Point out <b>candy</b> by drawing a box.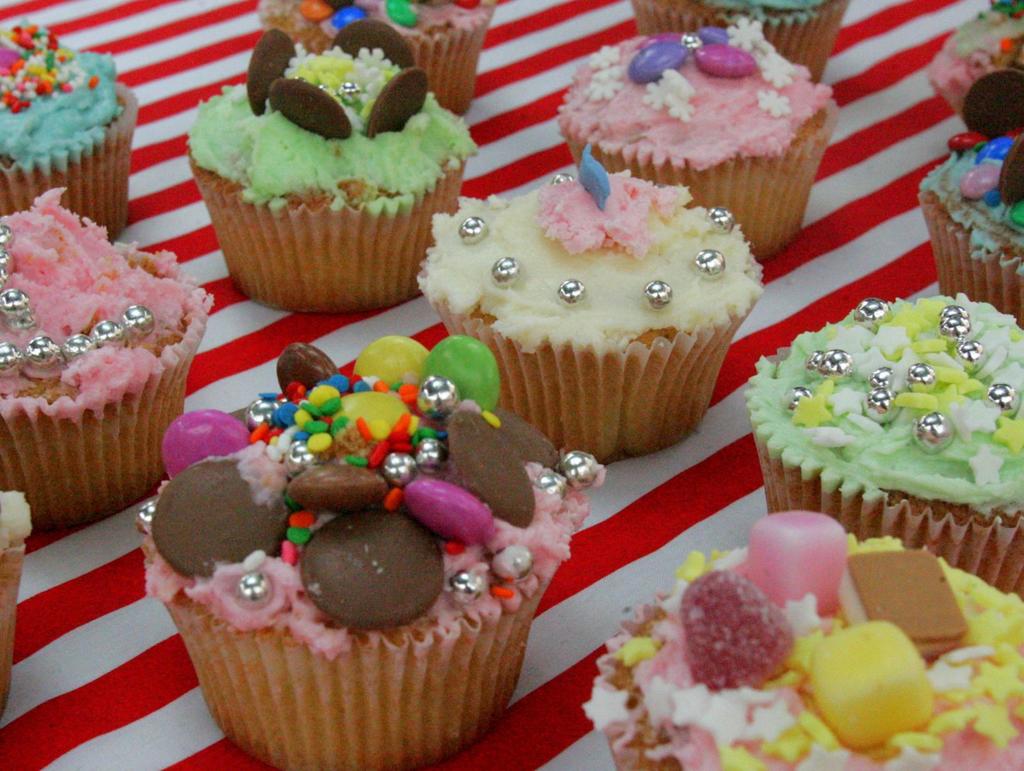
pyautogui.locateOnScreen(490, 253, 523, 289).
